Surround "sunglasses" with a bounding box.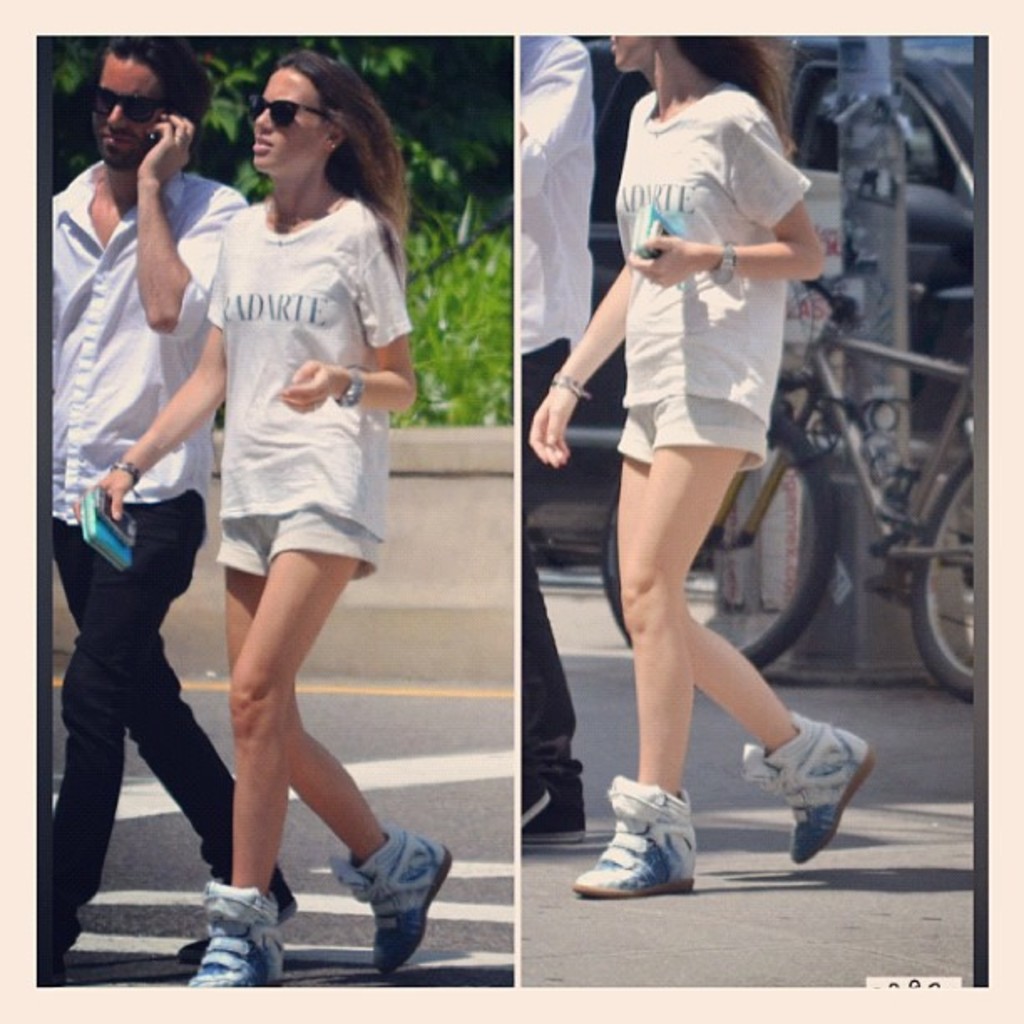
(92,82,169,127).
